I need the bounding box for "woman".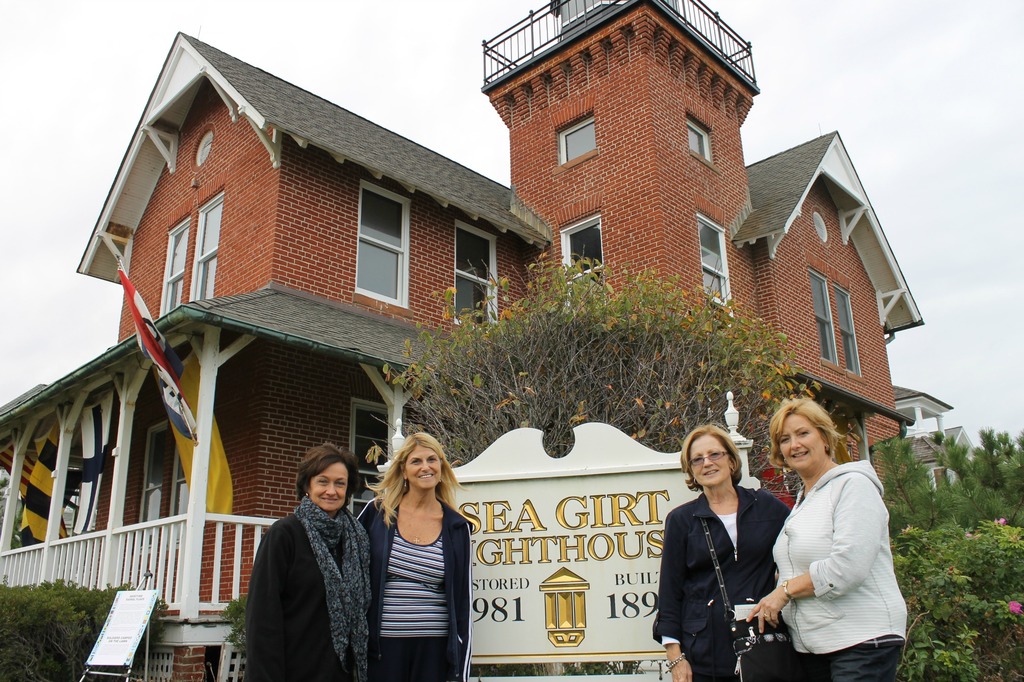
Here it is: crop(657, 424, 788, 681).
